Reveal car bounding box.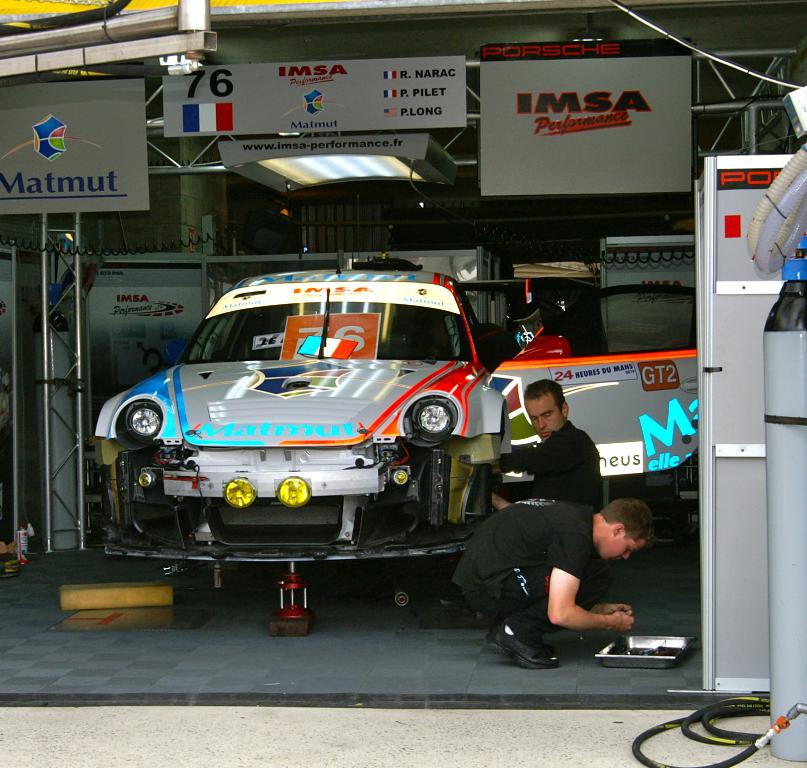
Revealed: [x1=91, y1=266, x2=697, y2=586].
